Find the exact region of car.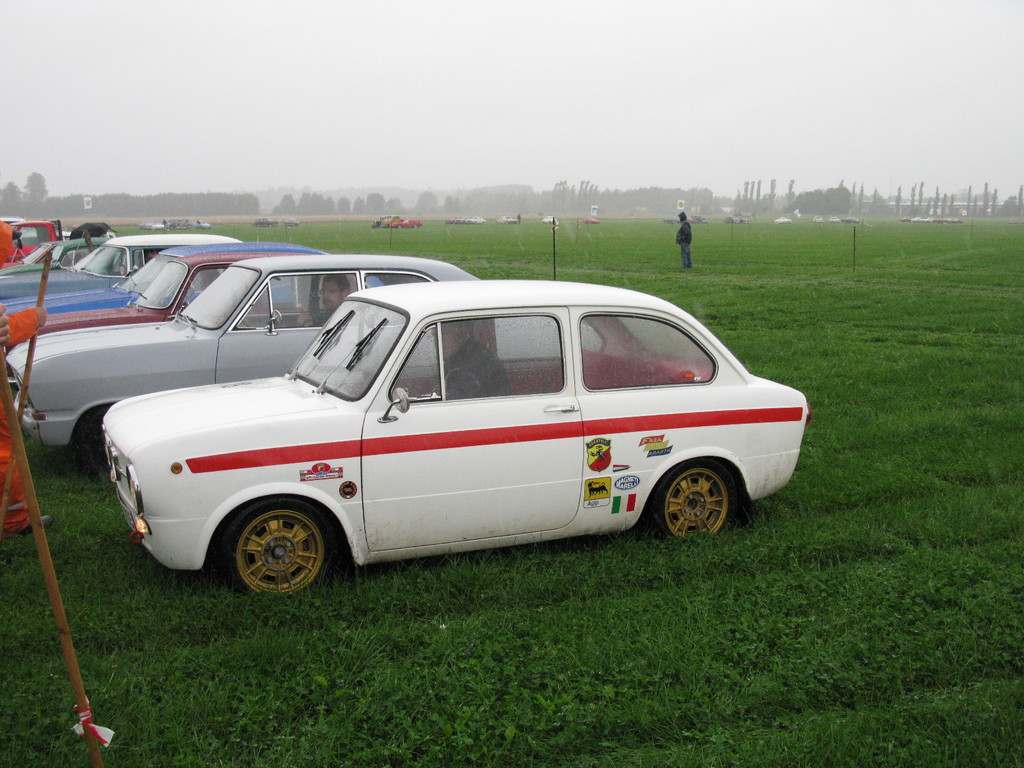
Exact region: region(495, 212, 514, 220).
